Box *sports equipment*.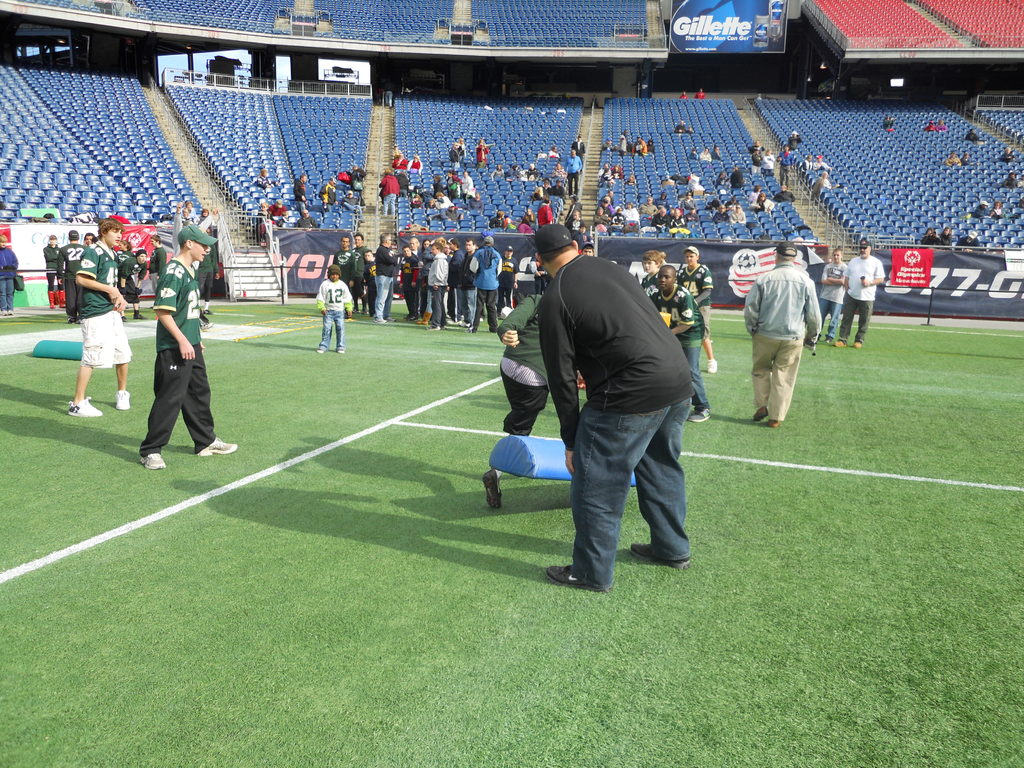
rect(65, 399, 104, 420).
